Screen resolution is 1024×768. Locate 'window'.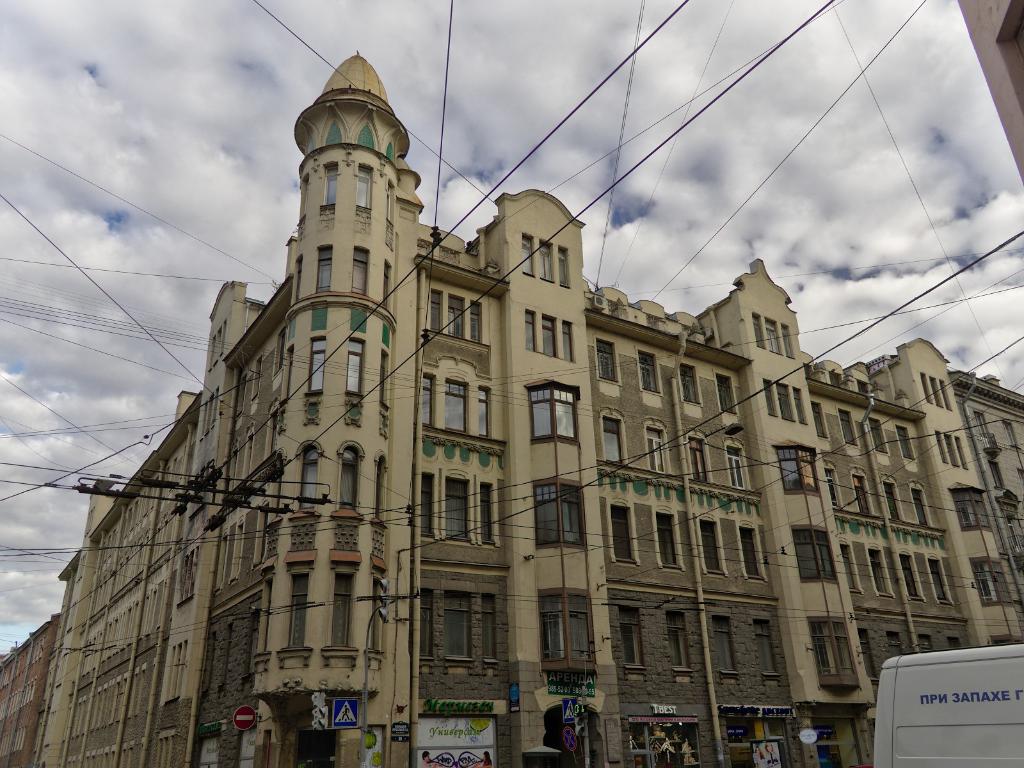
447, 293, 468, 340.
